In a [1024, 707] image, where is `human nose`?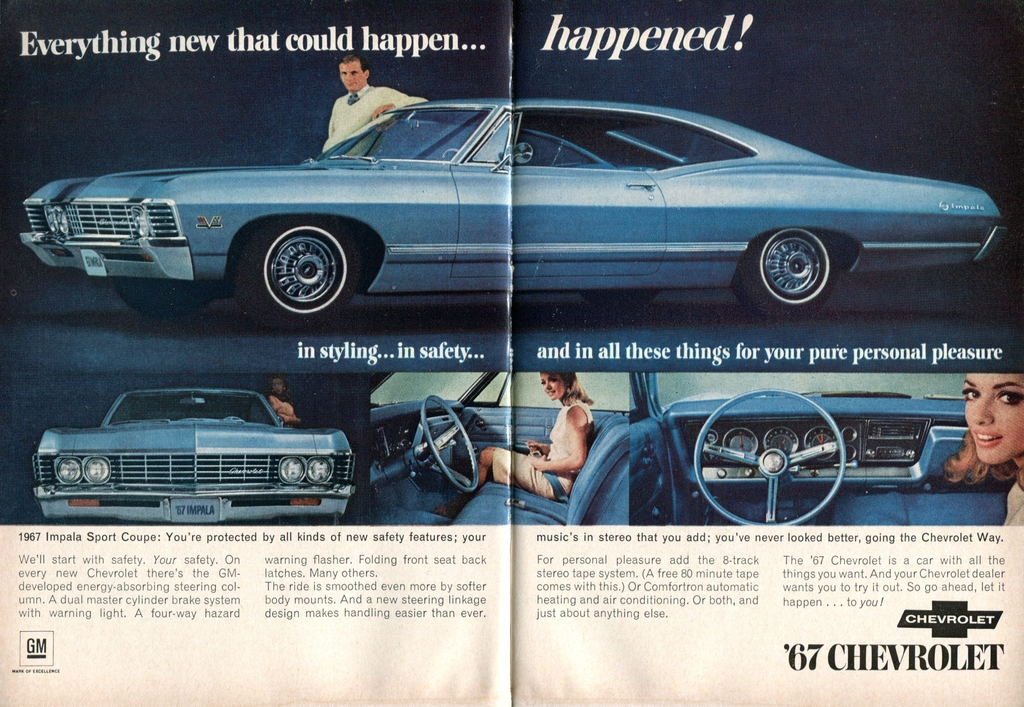
<box>344,72,351,79</box>.
